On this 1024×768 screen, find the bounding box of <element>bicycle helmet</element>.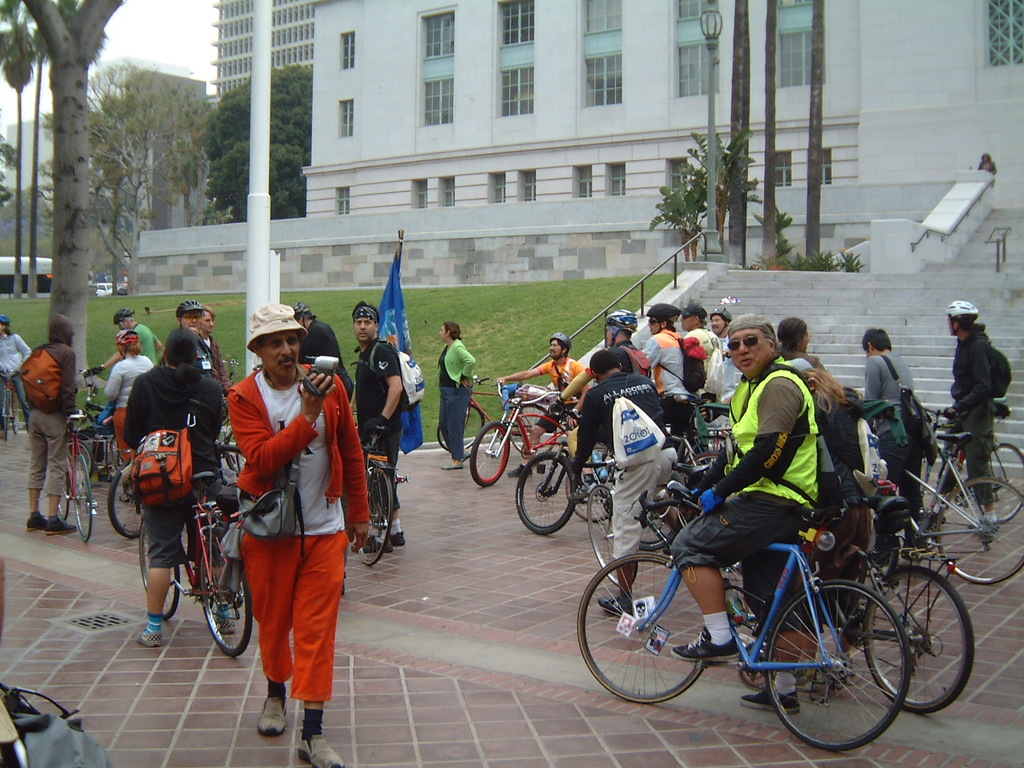
Bounding box: left=608, top=310, right=628, bottom=338.
